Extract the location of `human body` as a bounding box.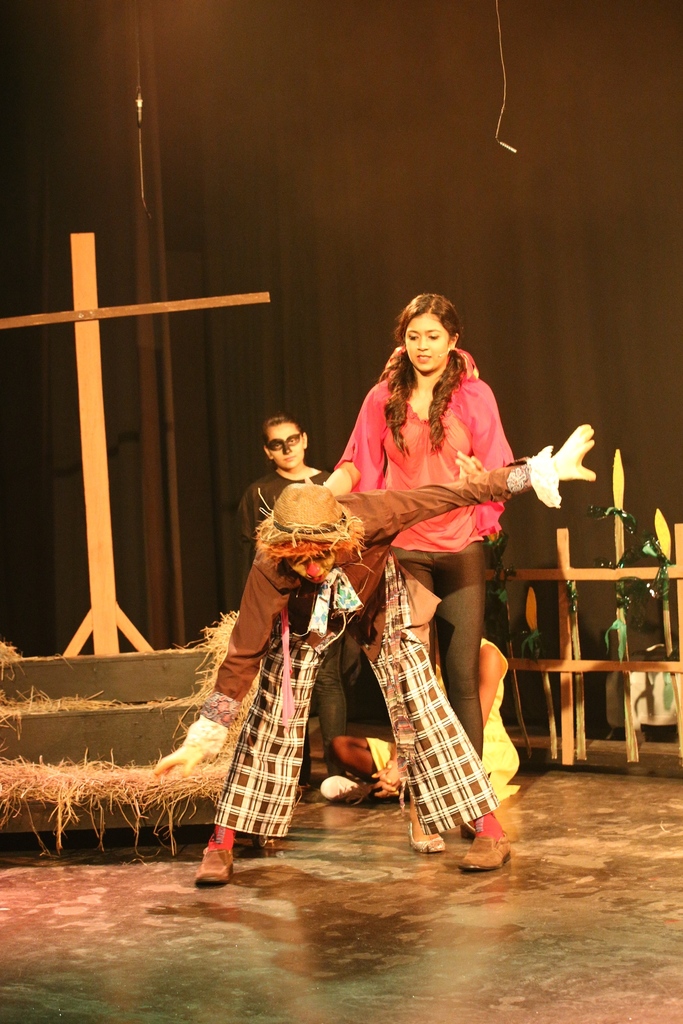
<box>152,424,599,884</box>.
